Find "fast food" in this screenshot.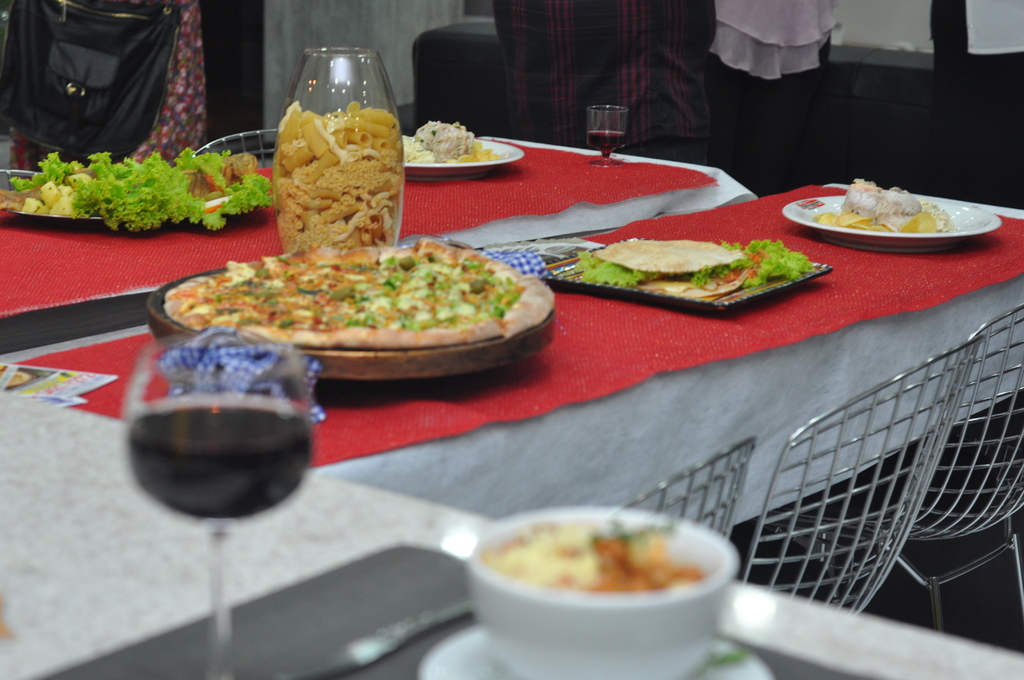
The bounding box for "fast food" is bbox=(603, 240, 726, 263).
